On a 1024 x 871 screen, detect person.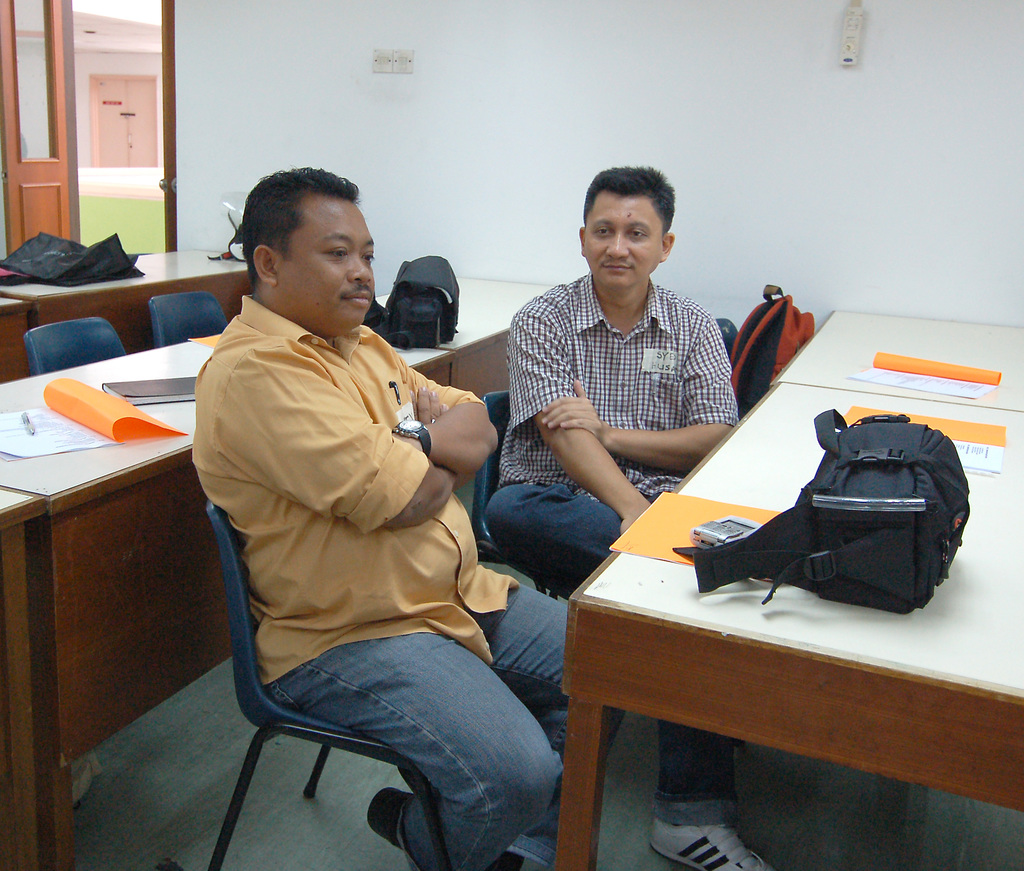
(x1=173, y1=161, x2=514, y2=822).
